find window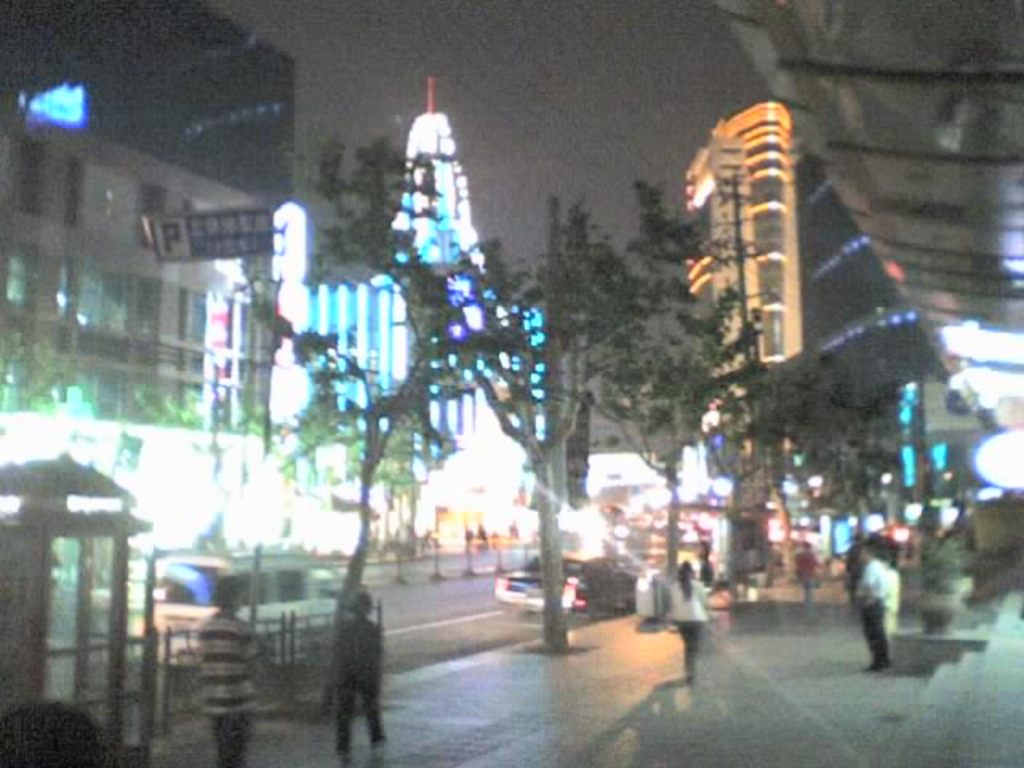
[x1=235, y1=566, x2=270, y2=605]
